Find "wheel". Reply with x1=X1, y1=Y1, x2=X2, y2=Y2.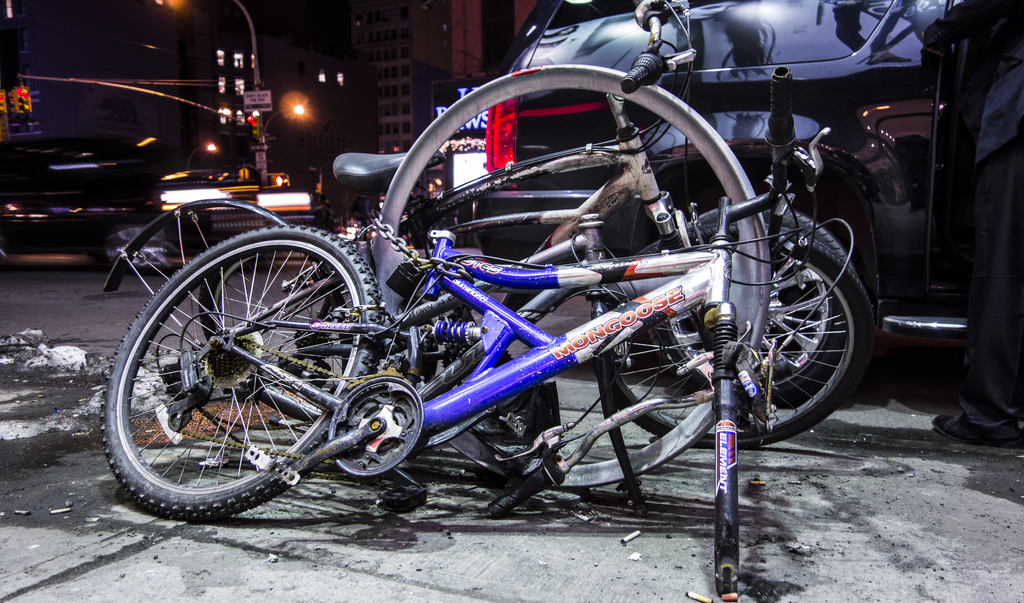
x1=604, y1=221, x2=879, y2=450.
